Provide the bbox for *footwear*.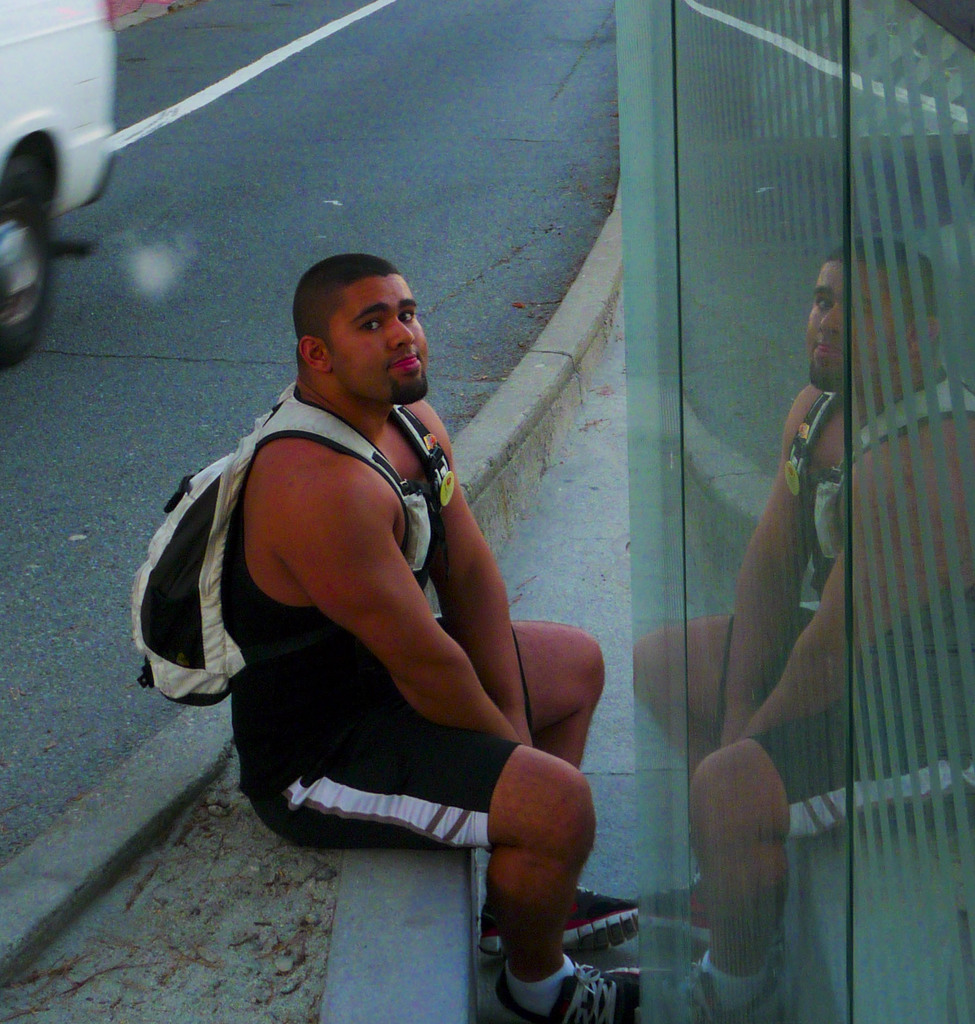
crop(502, 953, 662, 1023).
